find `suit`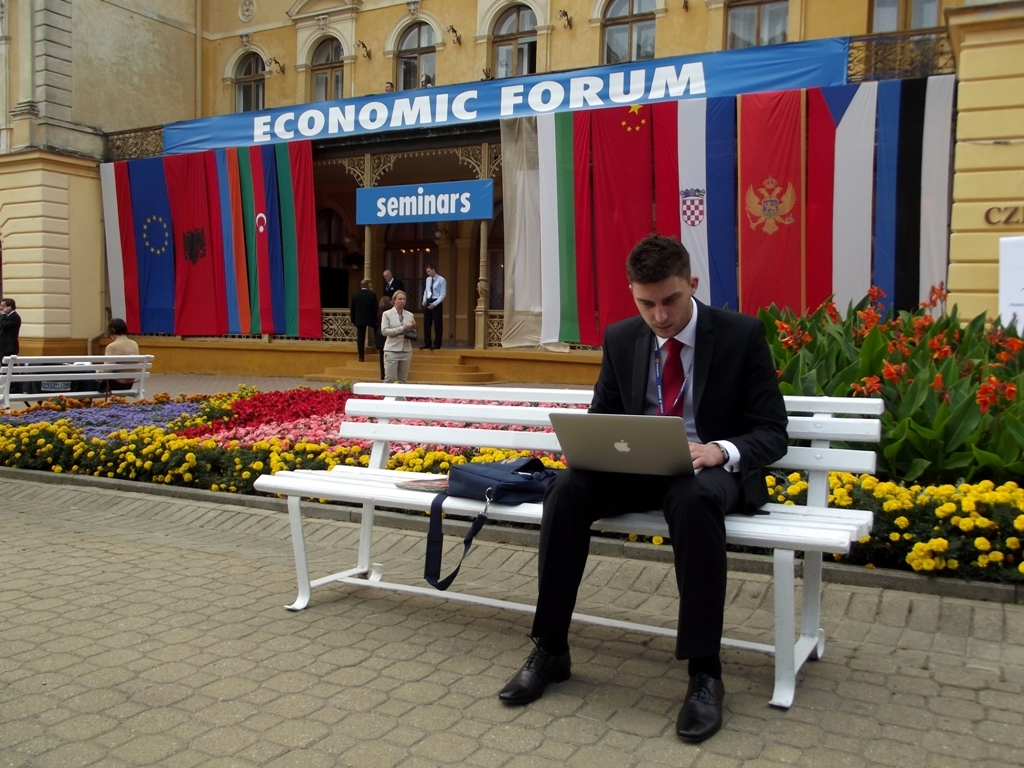
select_region(381, 278, 406, 294)
